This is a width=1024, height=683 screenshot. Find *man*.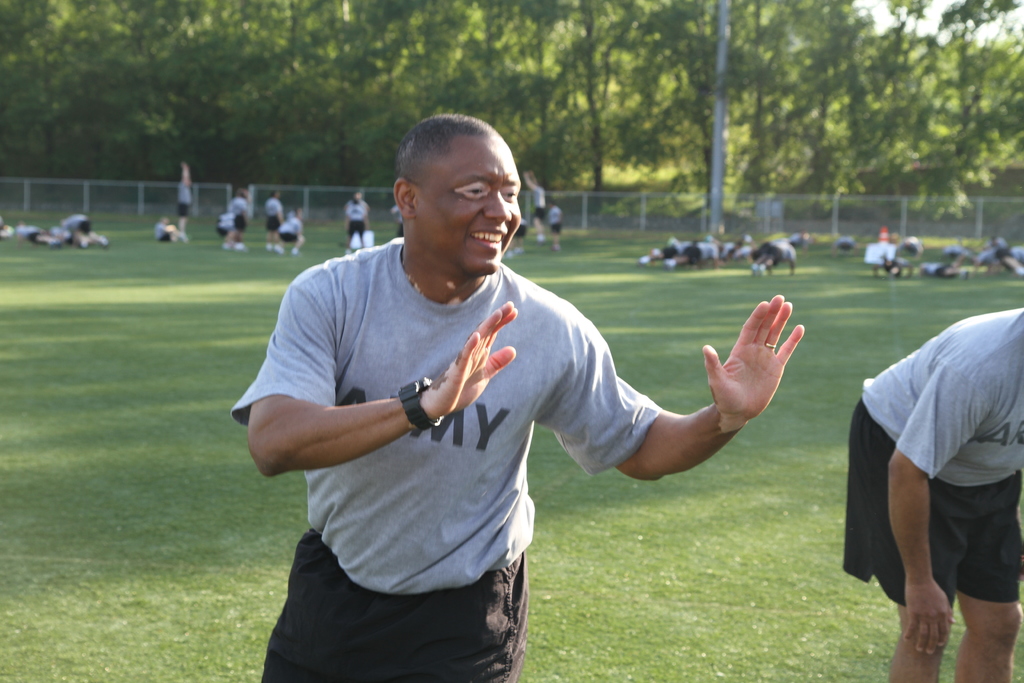
Bounding box: [left=547, top=200, right=566, bottom=252].
